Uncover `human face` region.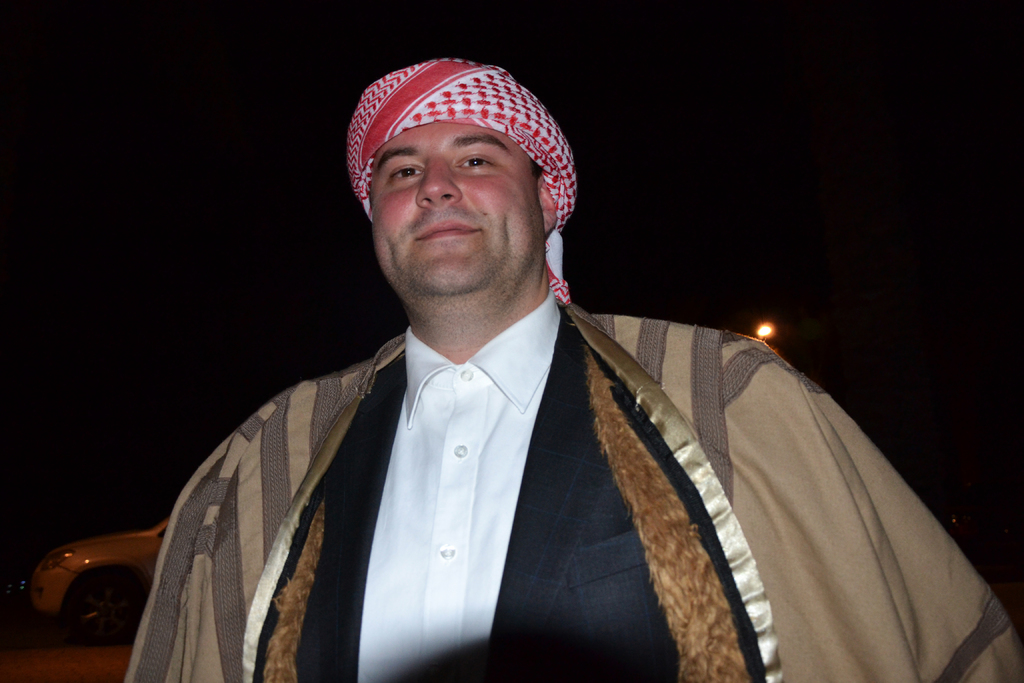
Uncovered: {"left": 374, "top": 128, "right": 535, "bottom": 320}.
